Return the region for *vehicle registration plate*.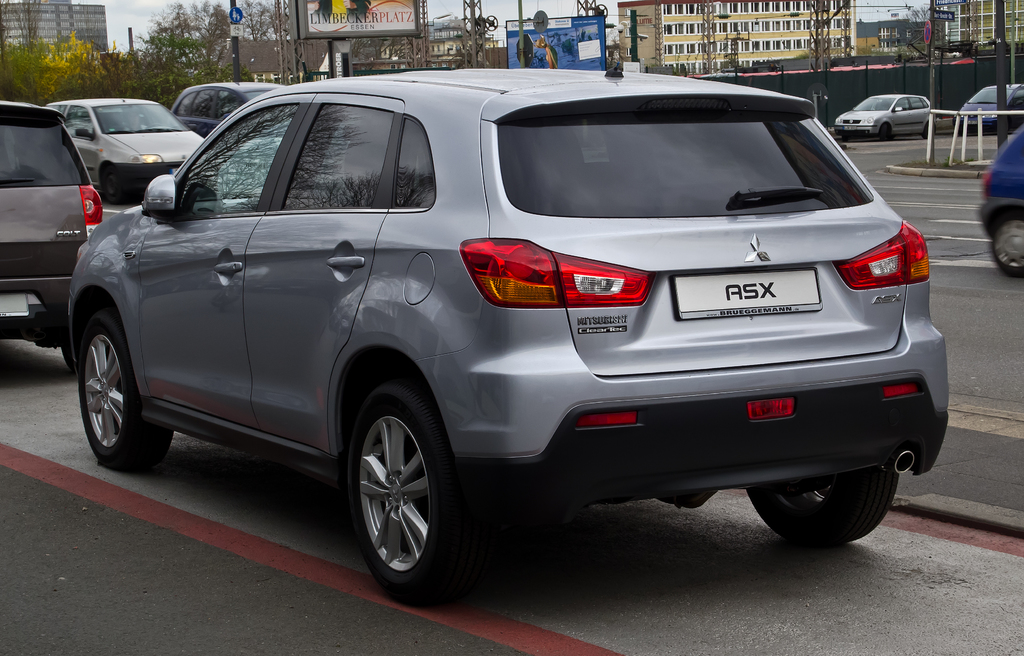
[717,265,807,327].
